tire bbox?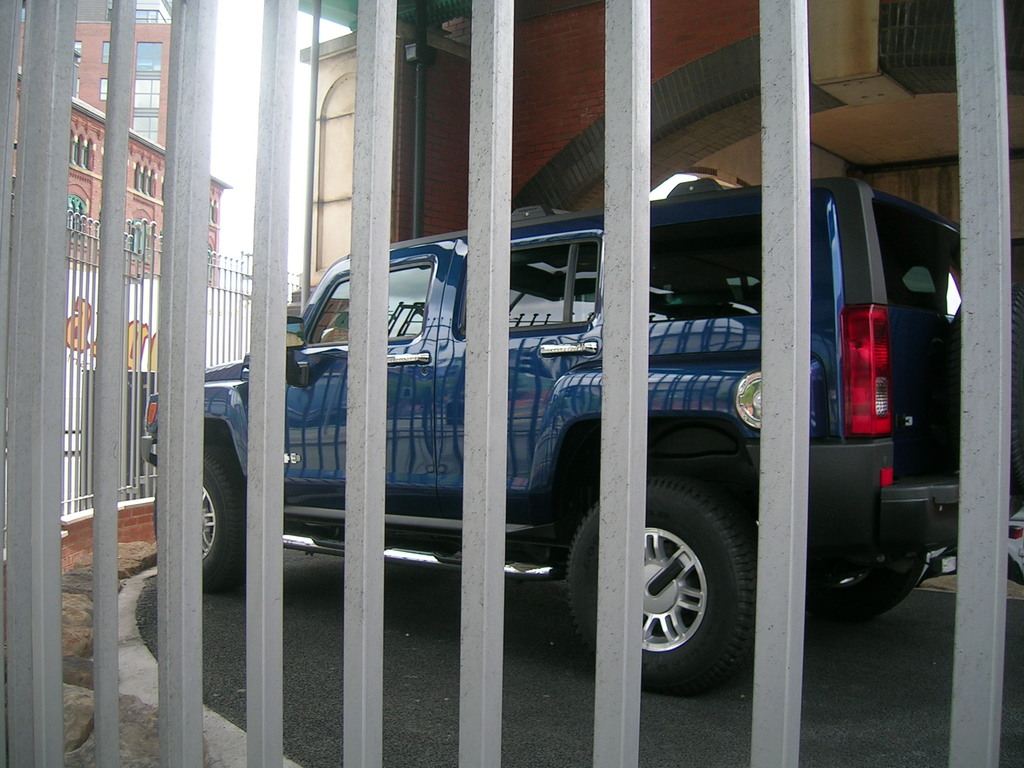
<region>154, 447, 241, 589</region>
